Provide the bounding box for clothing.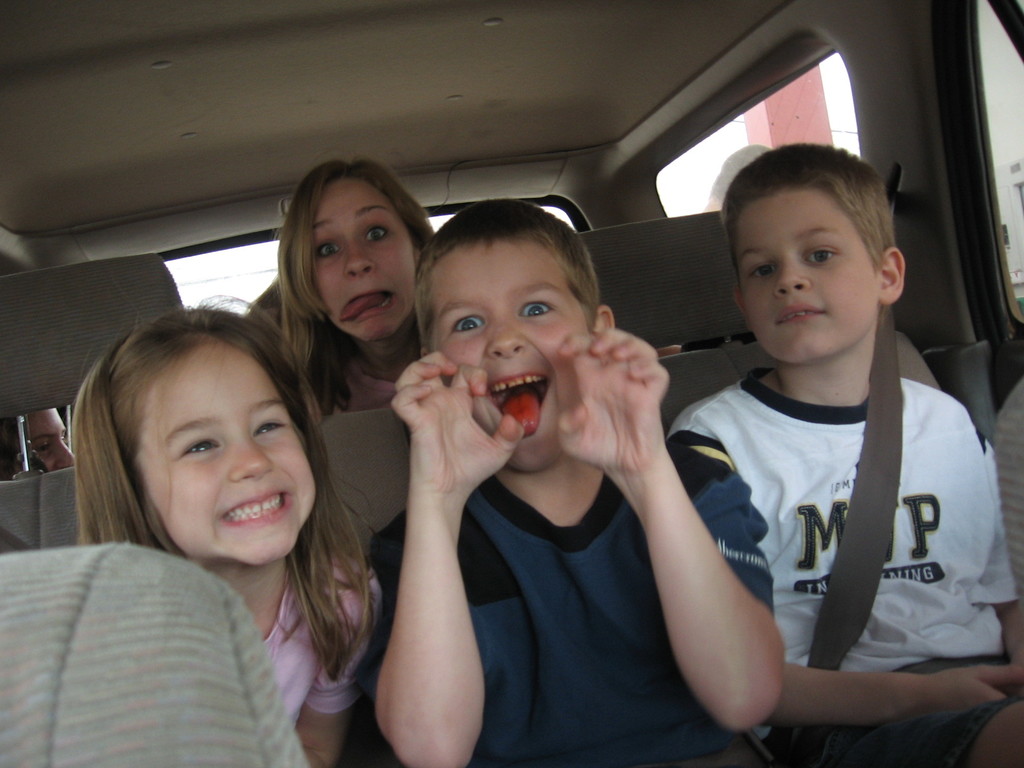
356, 430, 776, 767.
